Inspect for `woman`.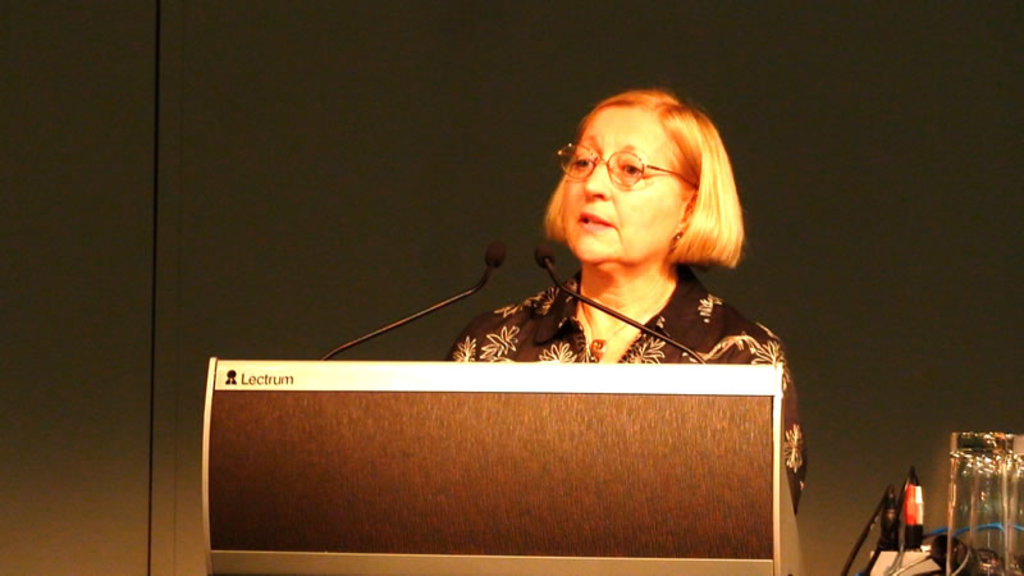
Inspection: box=[486, 81, 806, 421].
